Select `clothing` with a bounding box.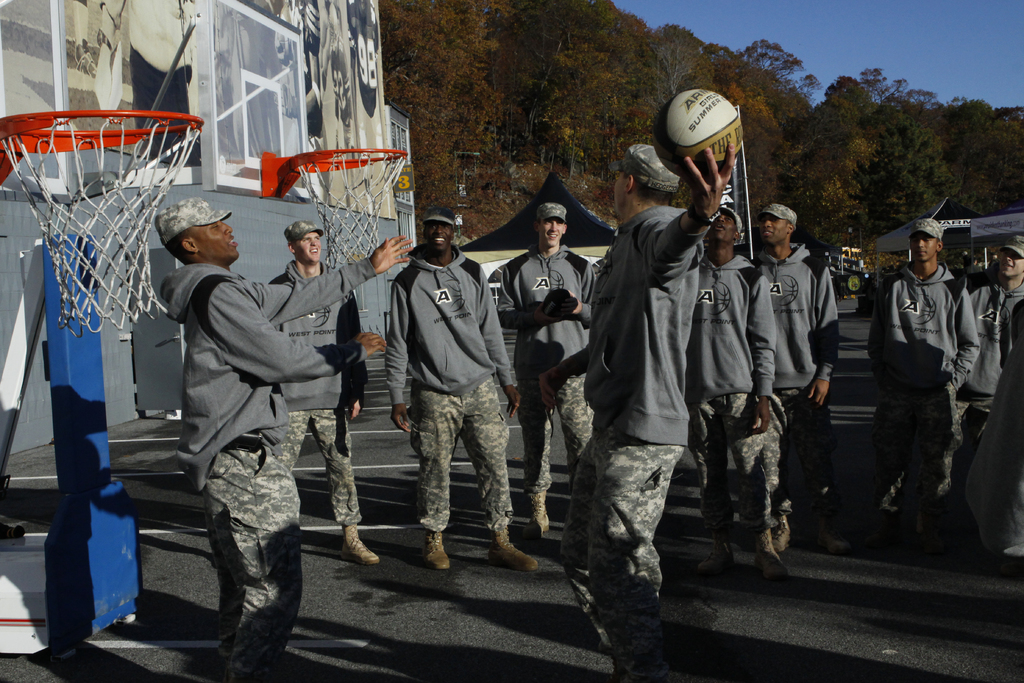
x1=390, y1=244, x2=514, y2=527.
